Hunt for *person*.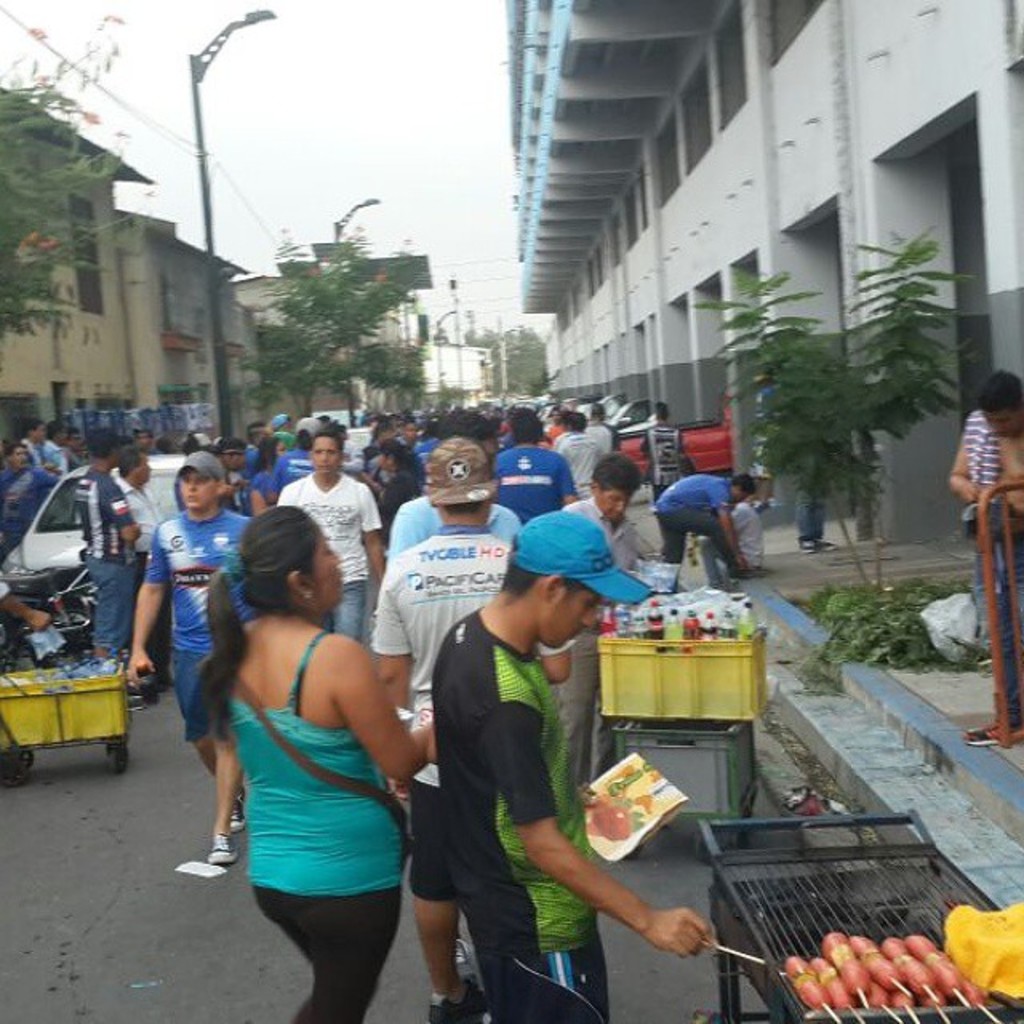
Hunted down at left=245, top=434, right=291, bottom=514.
